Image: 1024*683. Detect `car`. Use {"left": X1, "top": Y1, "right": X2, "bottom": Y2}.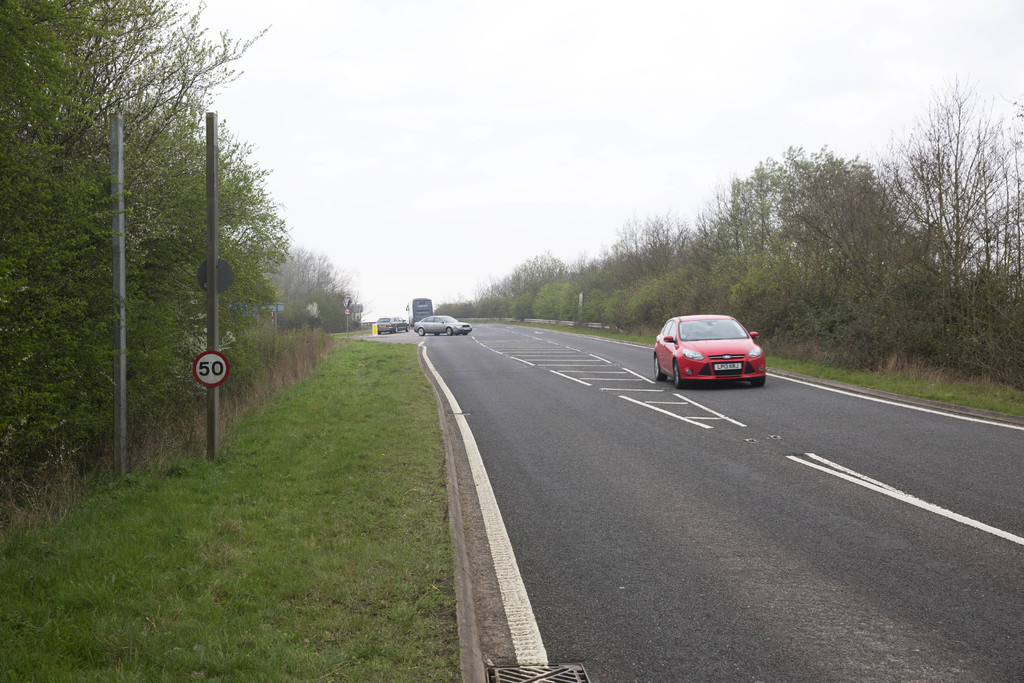
{"left": 376, "top": 315, "right": 409, "bottom": 336}.
